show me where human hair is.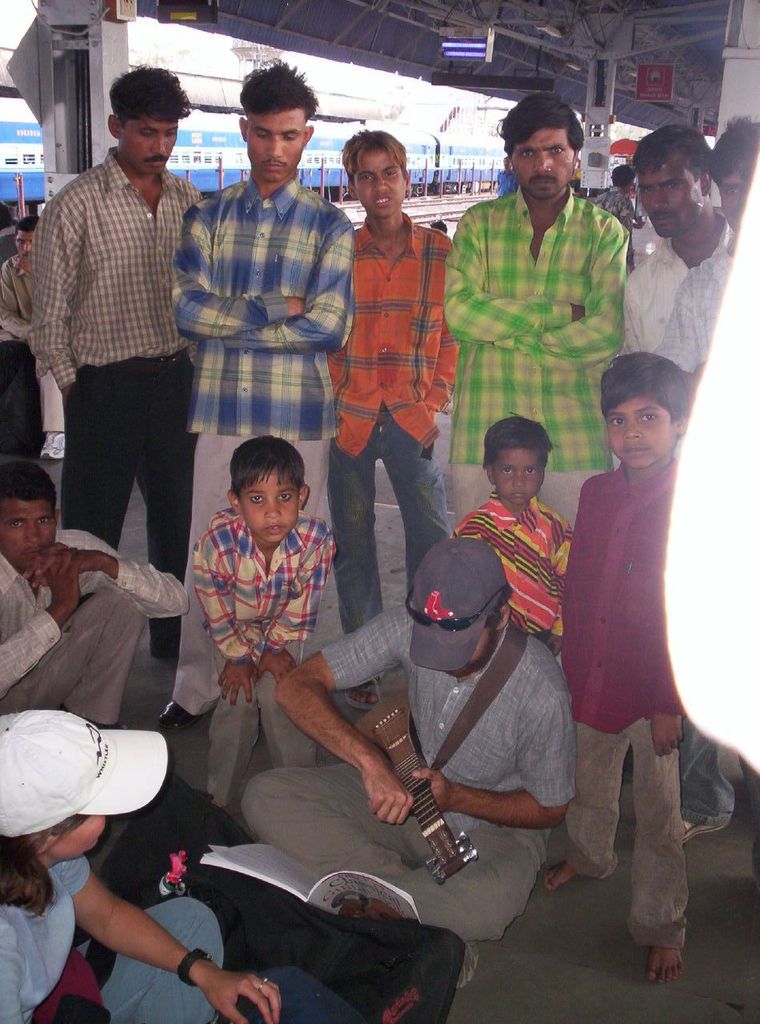
human hair is at bbox=(702, 110, 759, 181).
